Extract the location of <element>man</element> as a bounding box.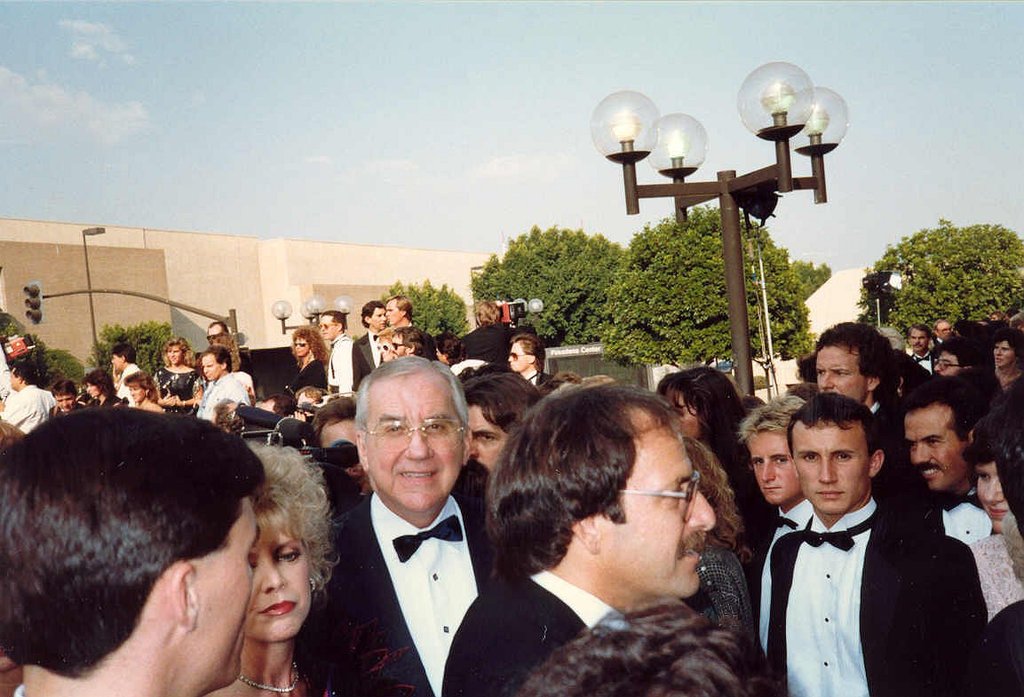
bbox=[442, 381, 717, 696].
